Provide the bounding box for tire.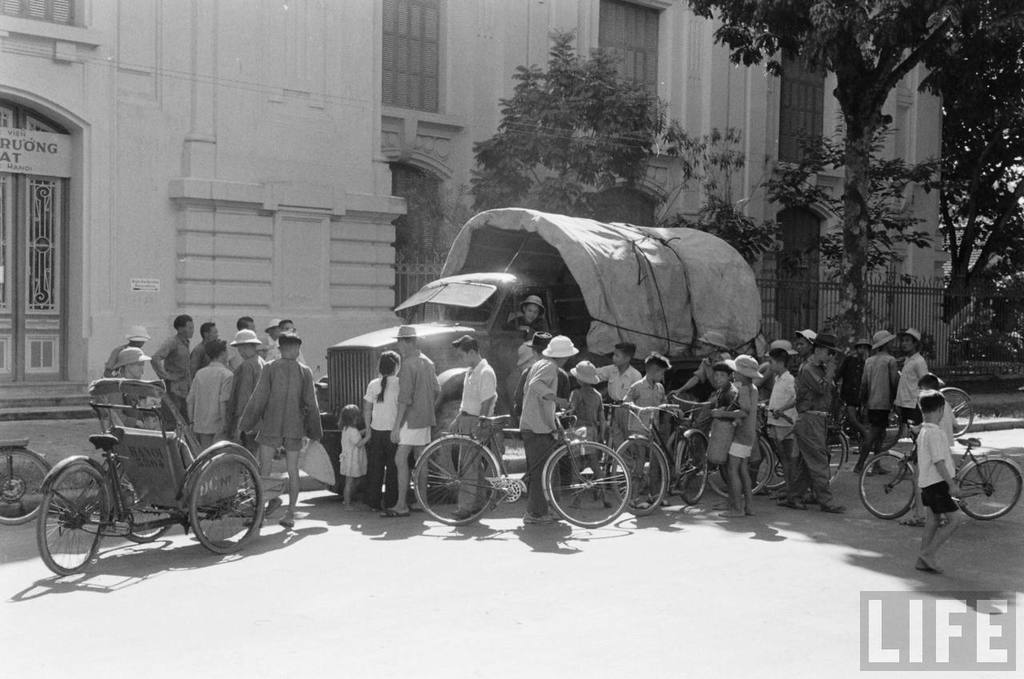
x1=541, y1=439, x2=633, y2=529.
